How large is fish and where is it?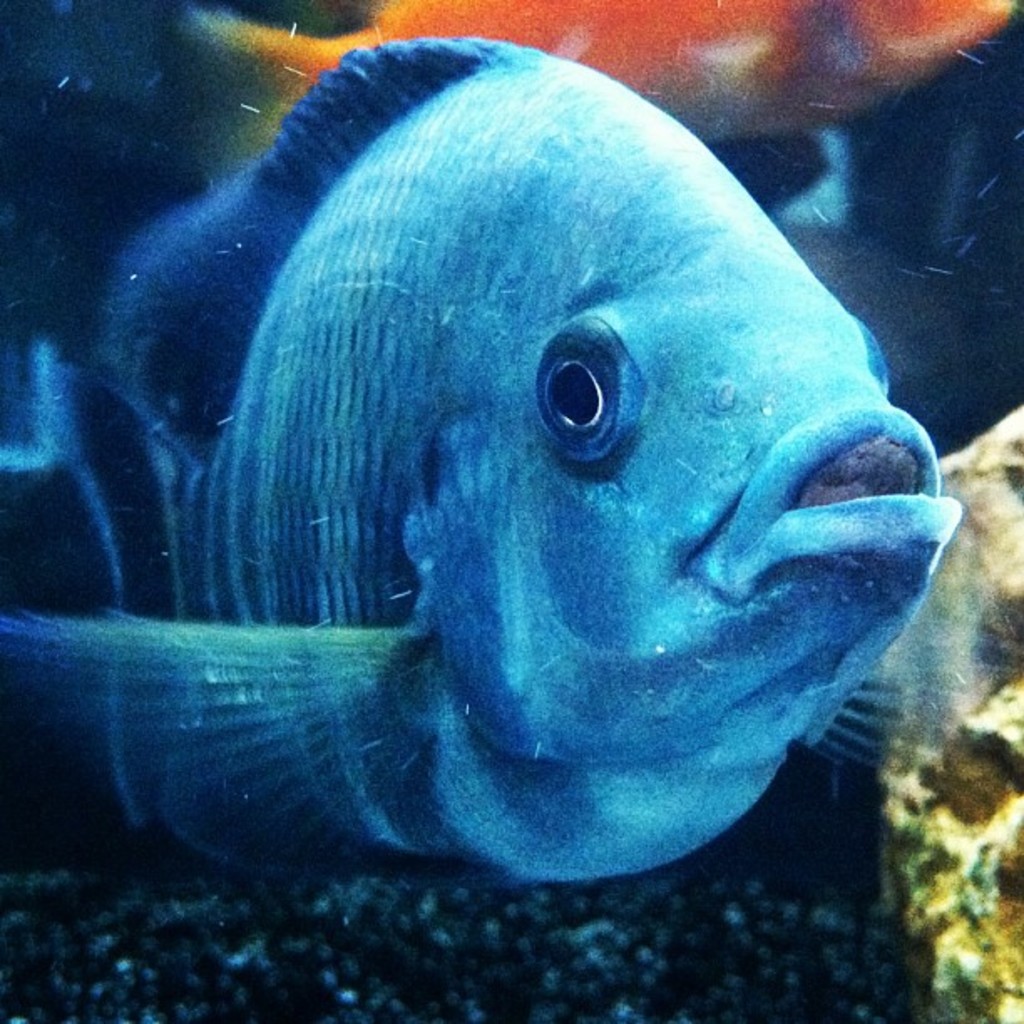
Bounding box: 192 0 1022 137.
